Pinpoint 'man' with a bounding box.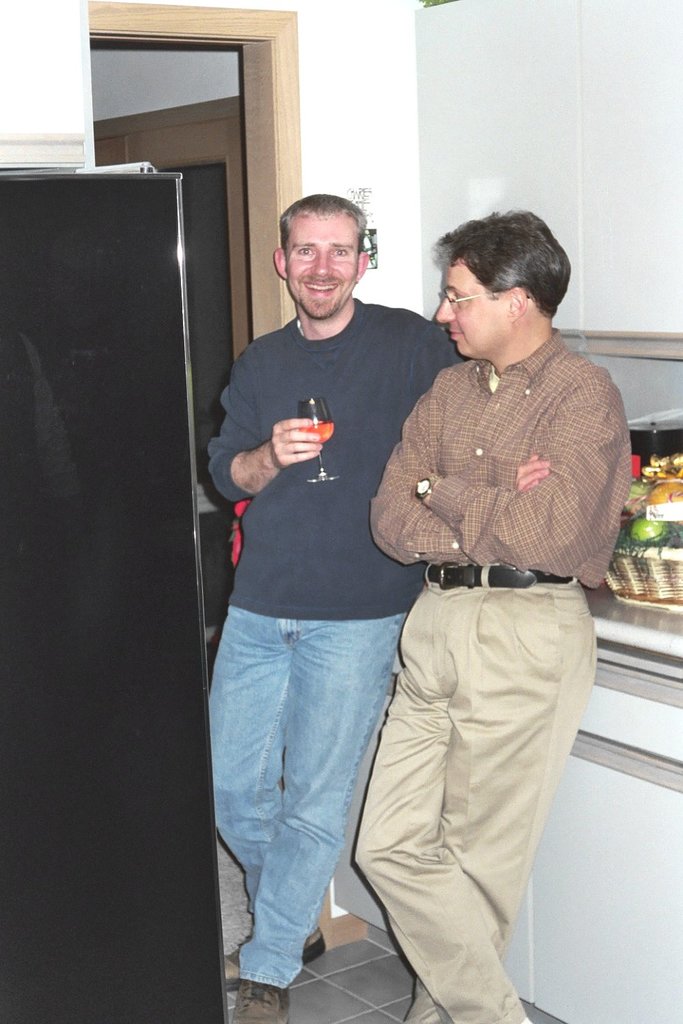
detection(350, 207, 626, 1023).
